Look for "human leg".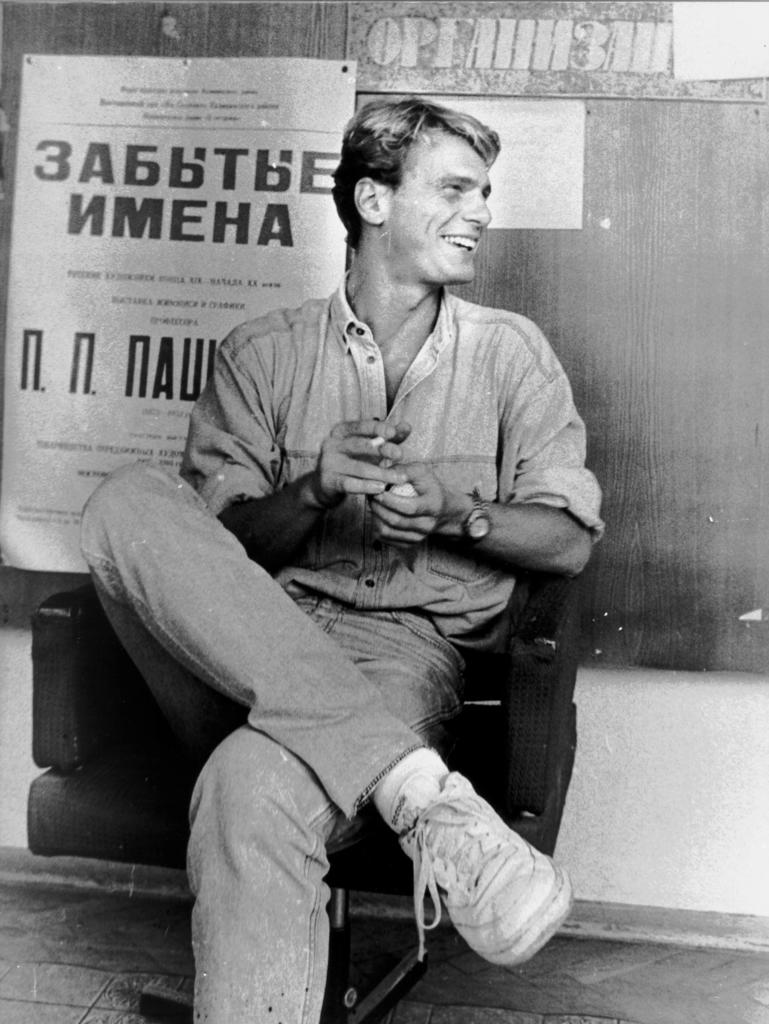
Found: x1=74 y1=449 x2=578 y2=966.
